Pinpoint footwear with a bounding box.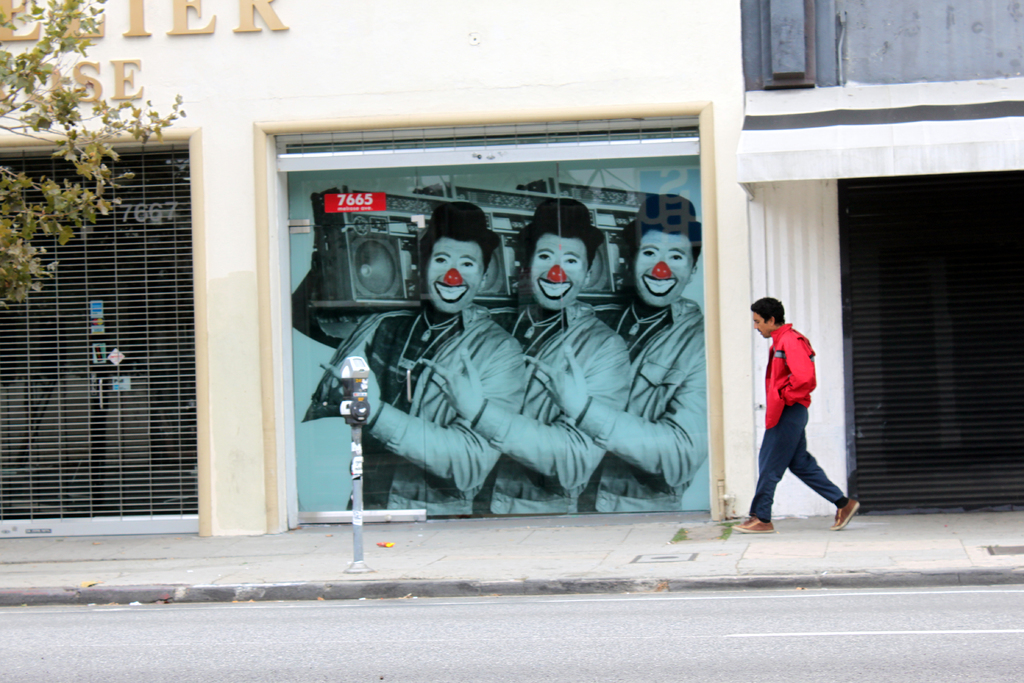
[left=730, top=514, right=776, bottom=535].
